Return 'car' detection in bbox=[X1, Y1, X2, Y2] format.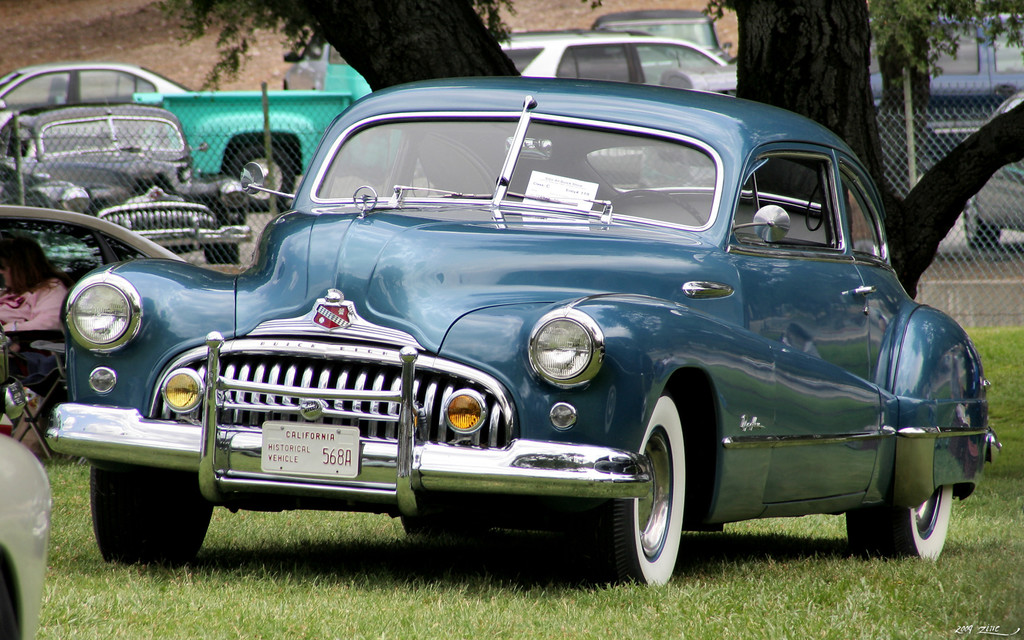
bbox=[0, 60, 193, 129].
